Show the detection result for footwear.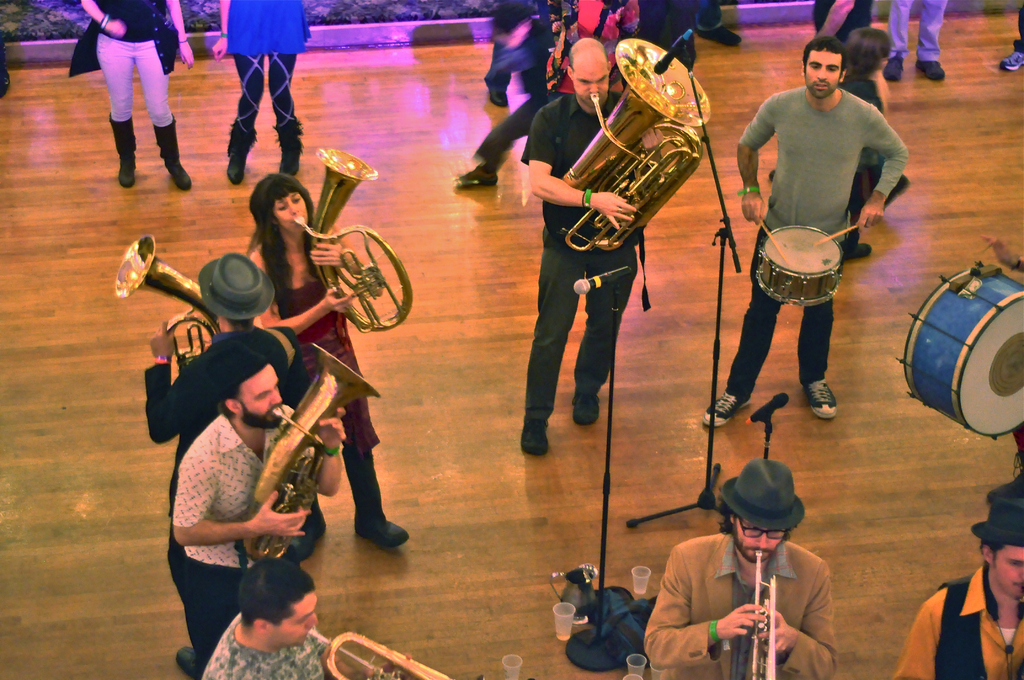
locate(707, 390, 753, 429).
